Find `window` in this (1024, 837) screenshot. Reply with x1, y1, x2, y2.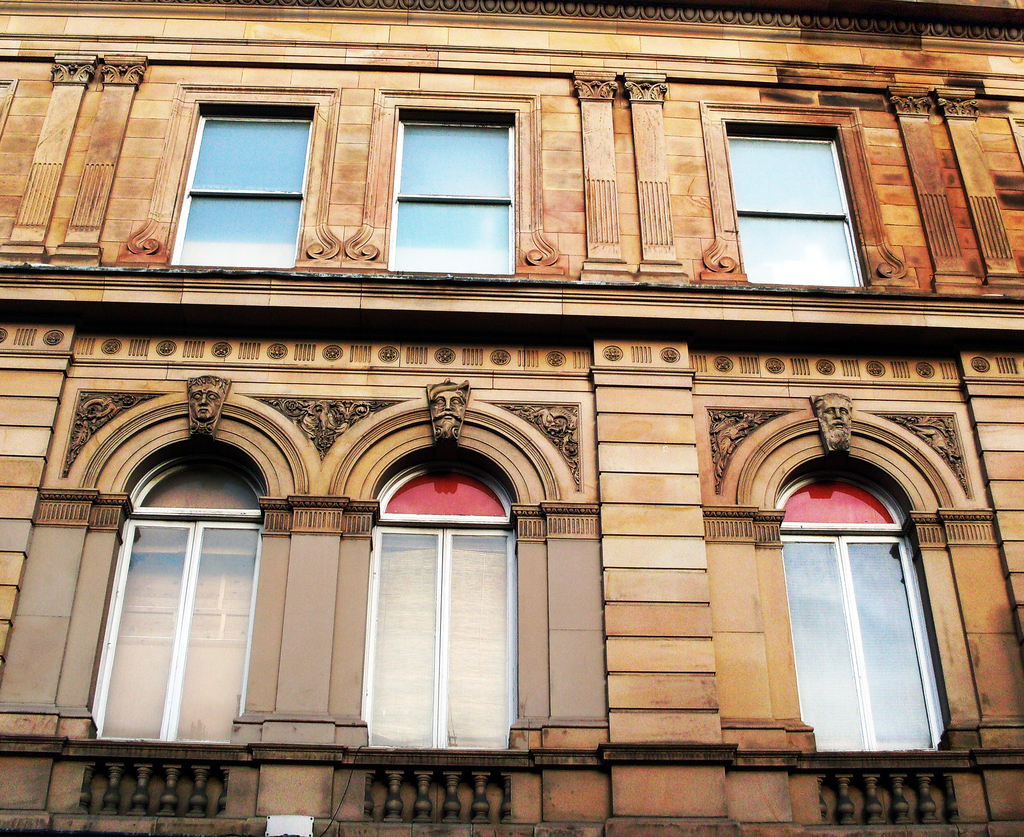
376, 92, 522, 277.
